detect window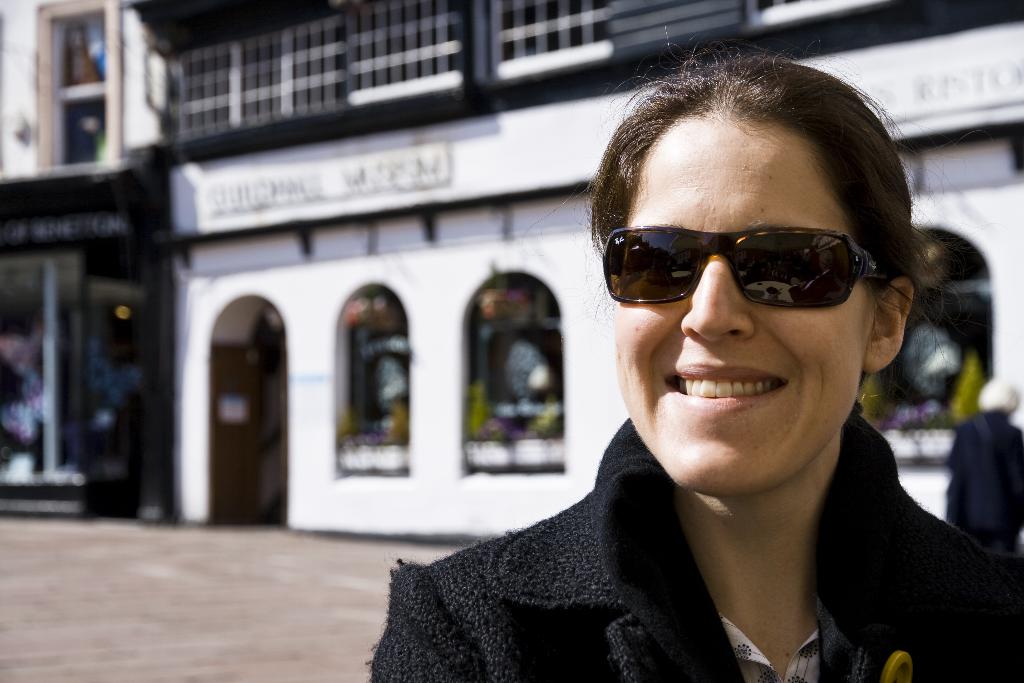
locate(327, 281, 410, 481)
